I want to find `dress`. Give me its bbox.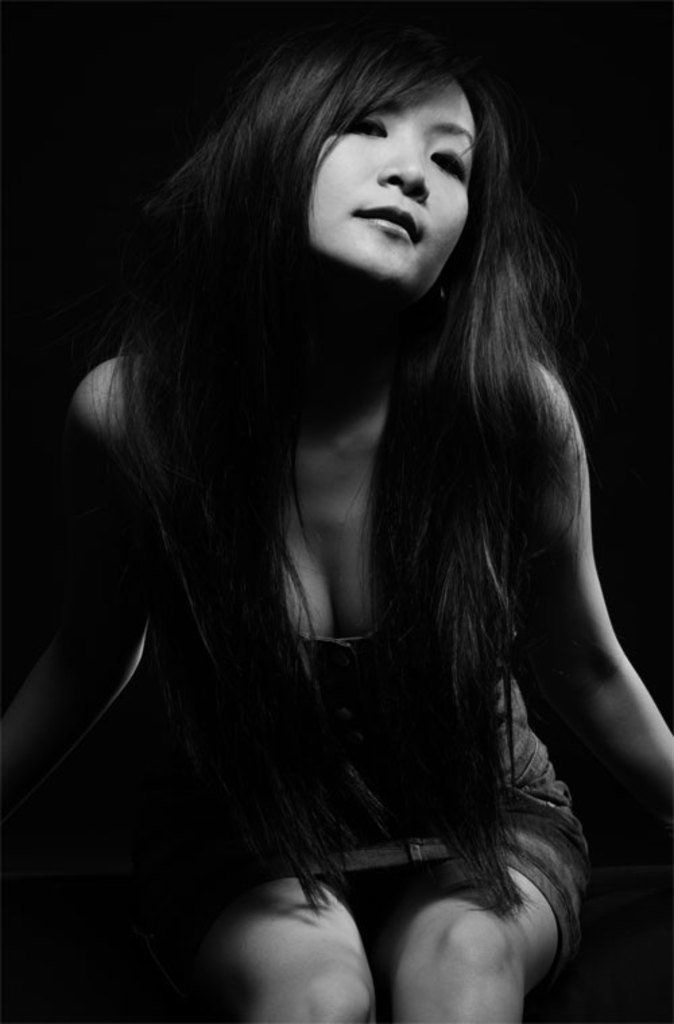
244, 627, 599, 980.
